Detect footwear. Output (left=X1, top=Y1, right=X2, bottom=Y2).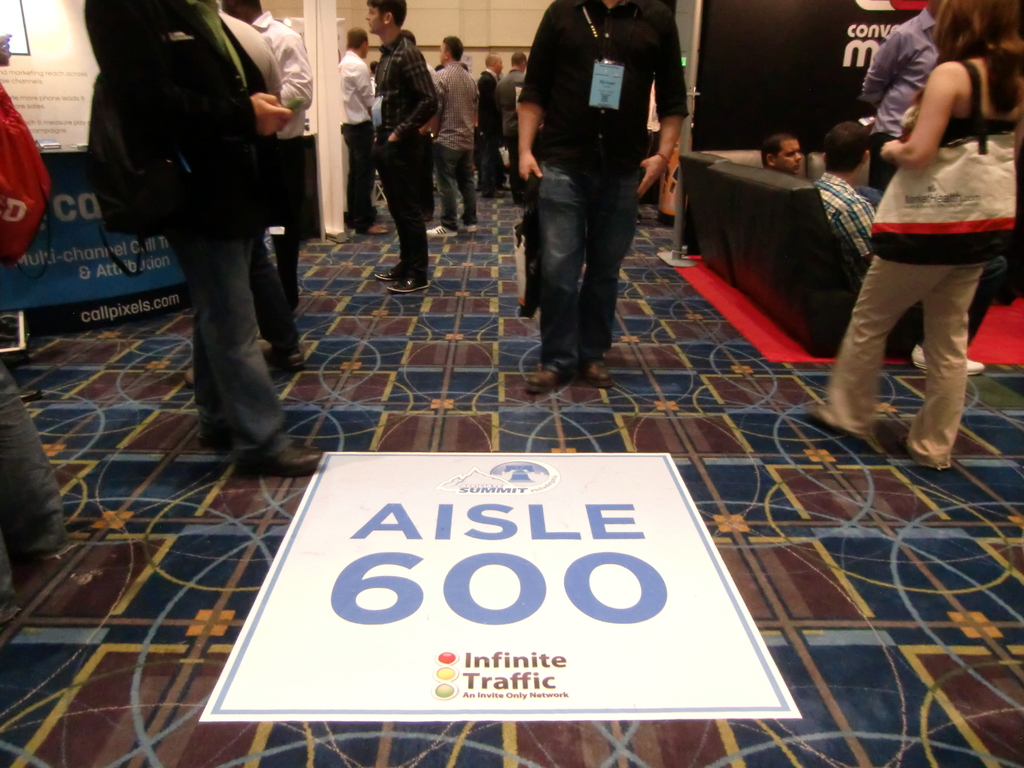
(left=257, top=442, right=325, bottom=475).
